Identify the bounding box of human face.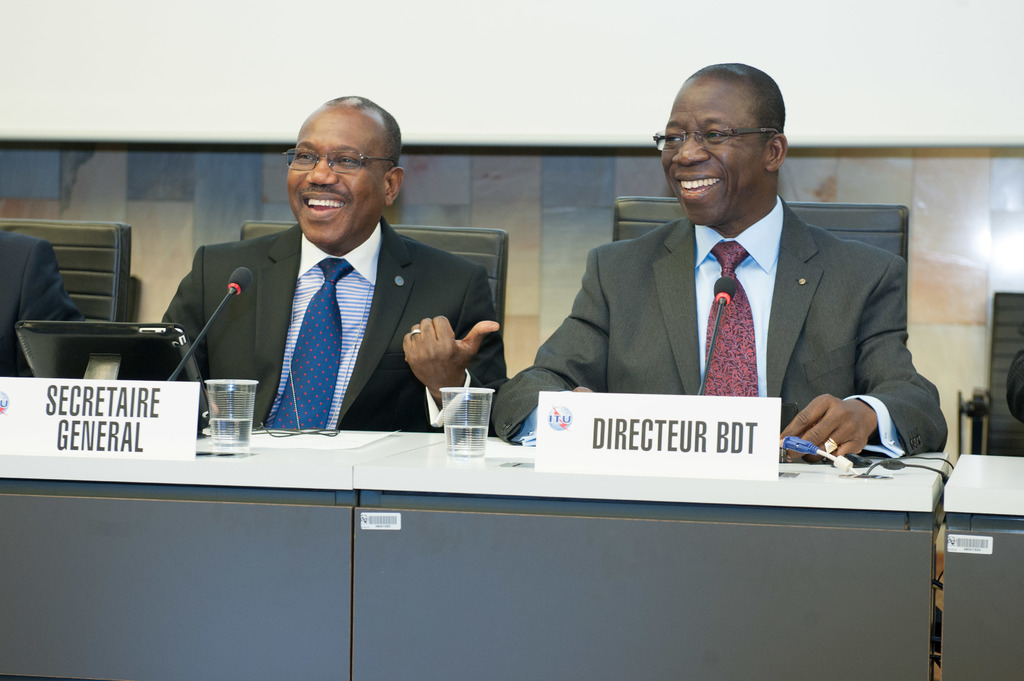
x1=653, y1=80, x2=771, y2=223.
